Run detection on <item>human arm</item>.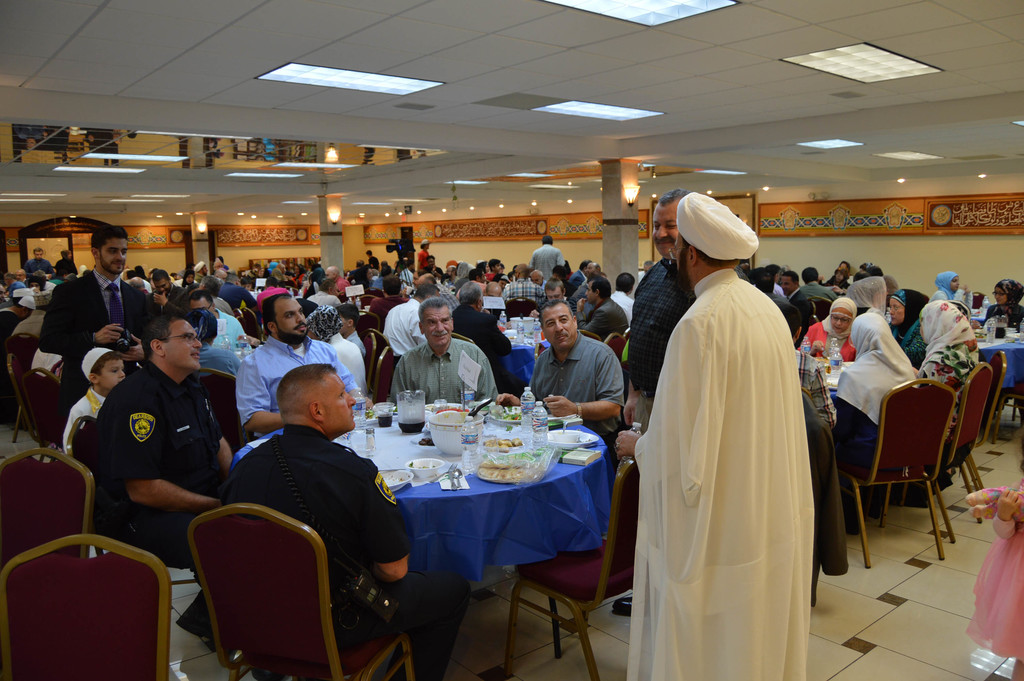
Result: (382,355,415,406).
